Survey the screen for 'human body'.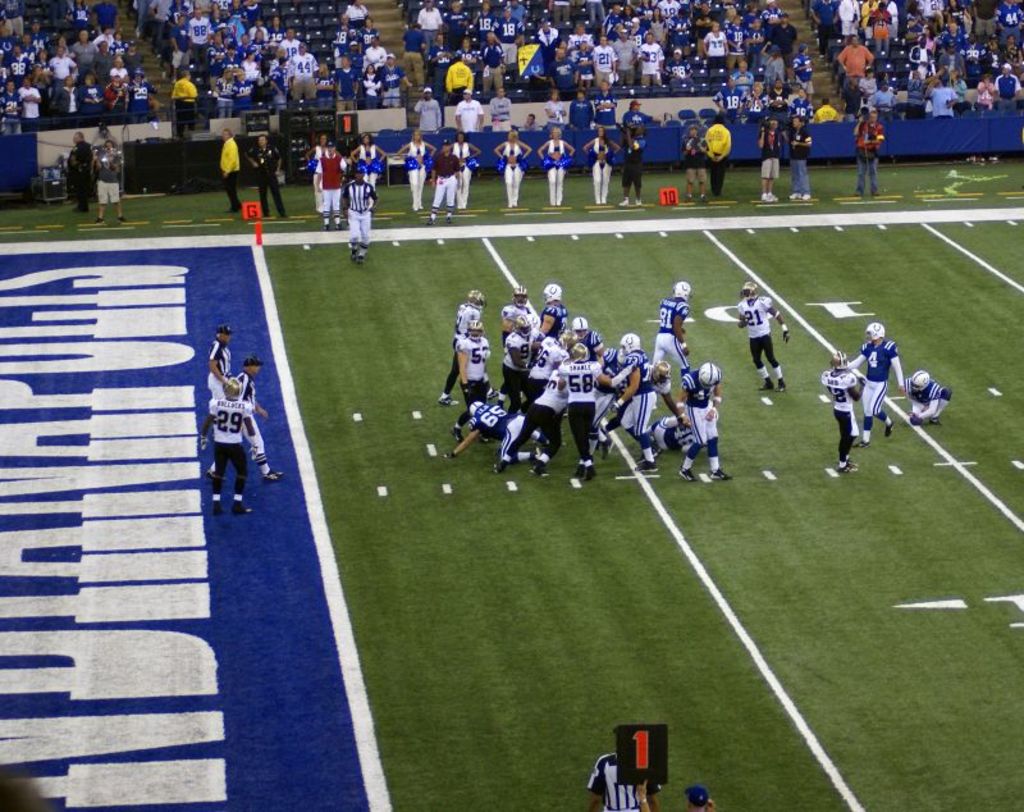
Survey found: select_region(902, 380, 952, 429).
